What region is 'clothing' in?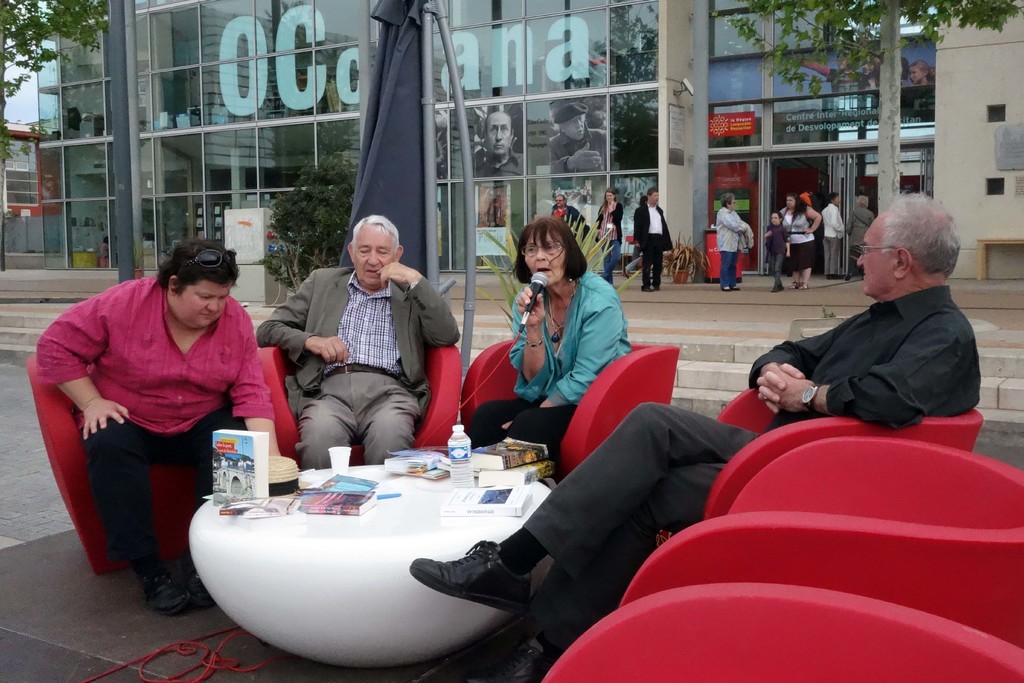
820 201 838 275.
